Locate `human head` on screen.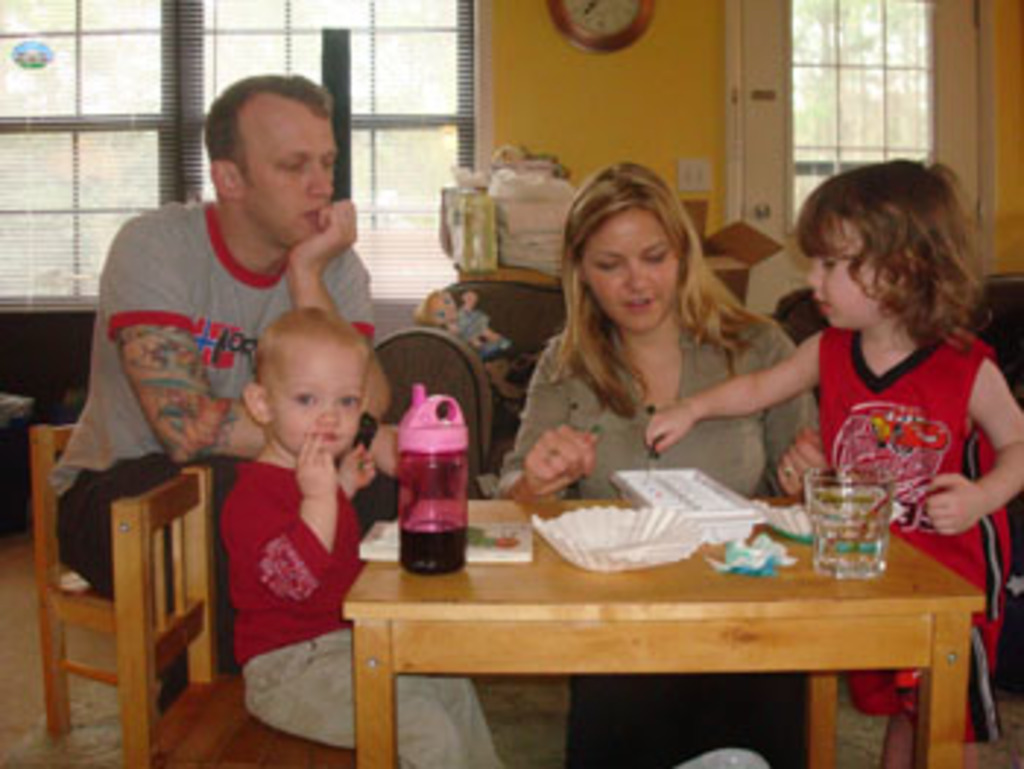
On screen at {"left": 243, "top": 310, "right": 369, "bottom": 456}.
